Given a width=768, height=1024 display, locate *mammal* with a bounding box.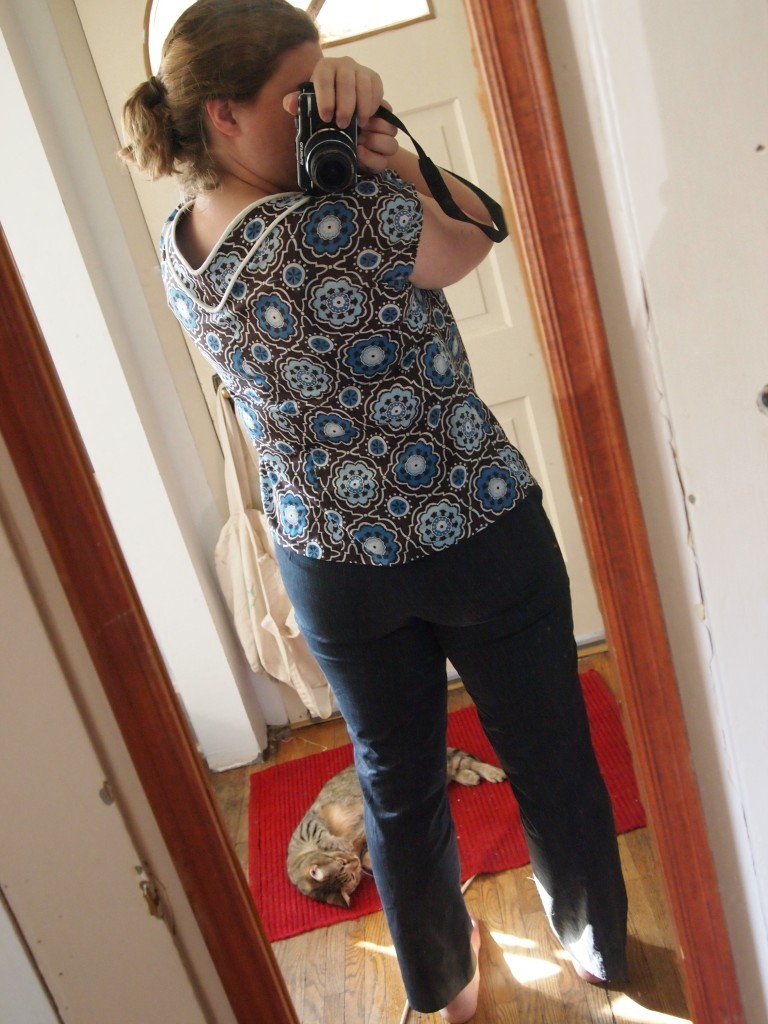
Located: bbox(285, 746, 510, 909).
